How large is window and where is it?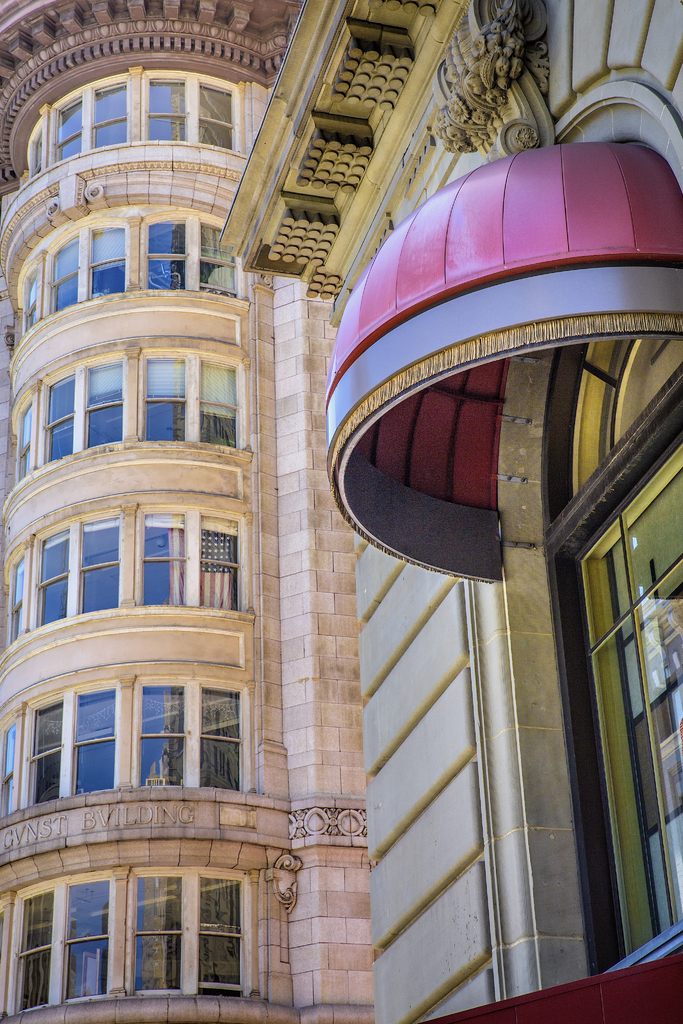
Bounding box: Rect(67, 855, 292, 987).
